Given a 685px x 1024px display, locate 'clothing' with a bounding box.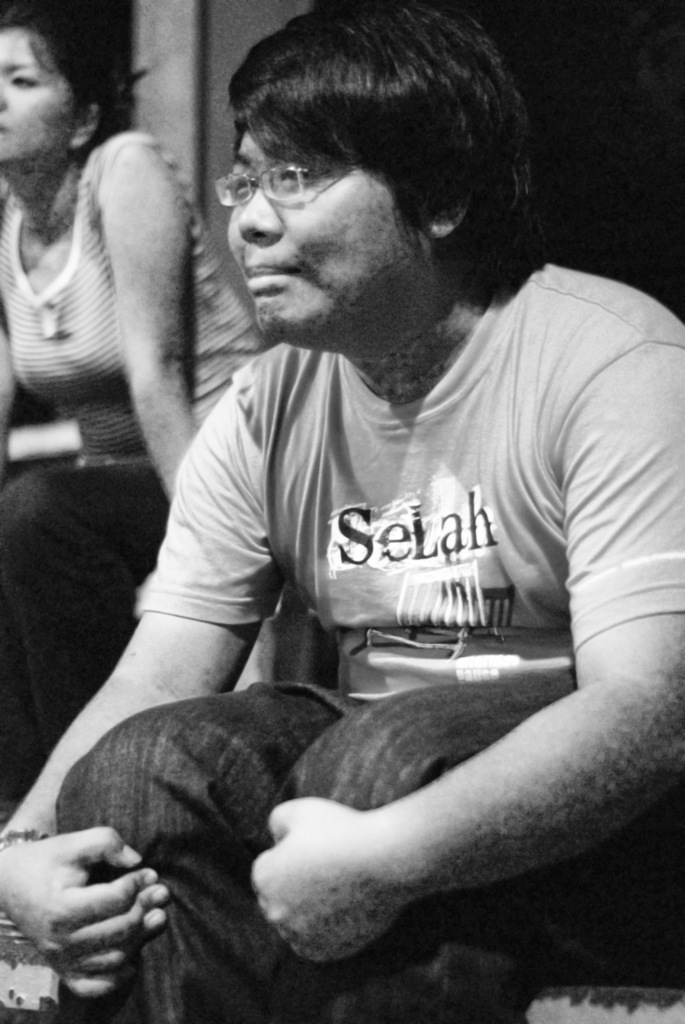
Located: x1=0 y1=135 x2=283 y2=800.
